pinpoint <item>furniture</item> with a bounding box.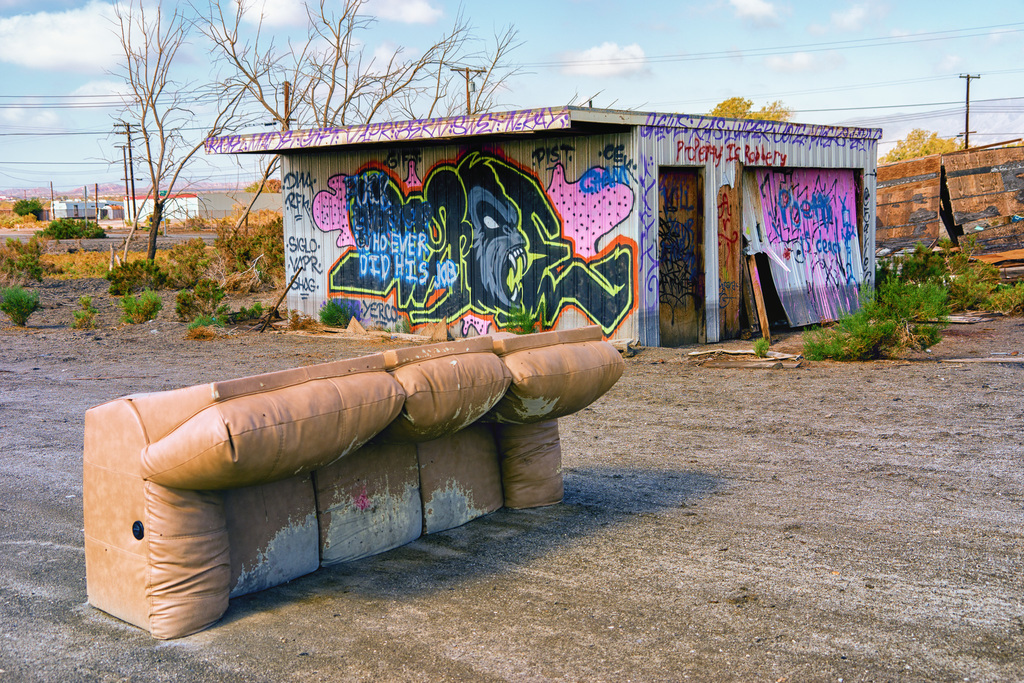
79,324,624,641.
